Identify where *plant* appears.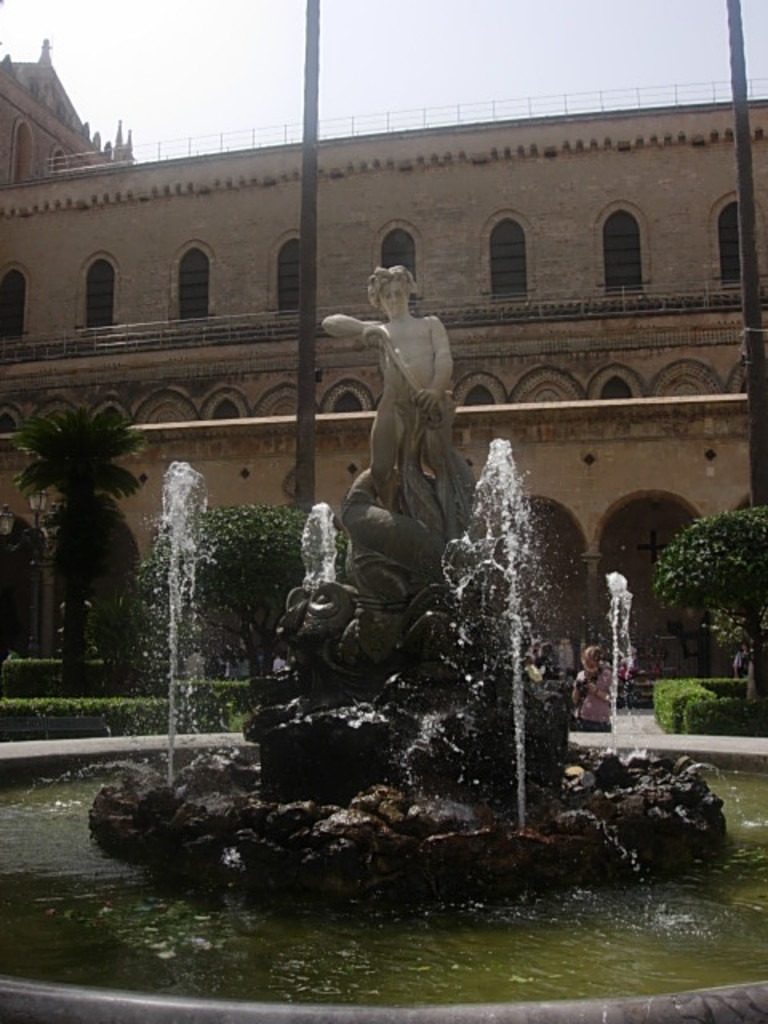
Appears at 152 490 355 685.
